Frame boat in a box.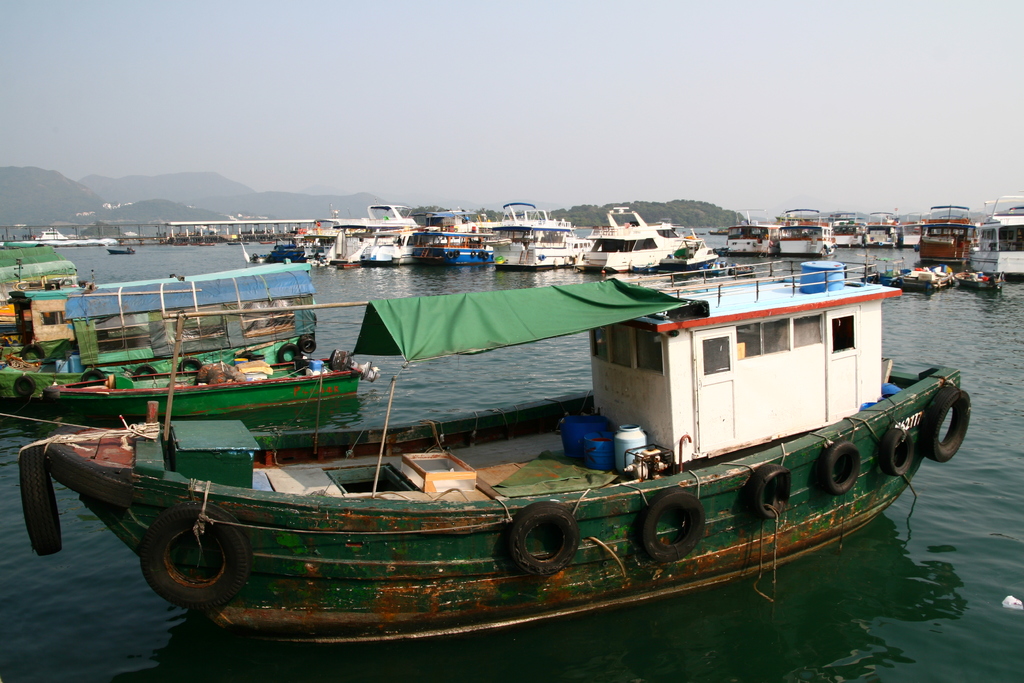
{"left": 0, "top": 261, "right": 323, "bottom": 413}.
